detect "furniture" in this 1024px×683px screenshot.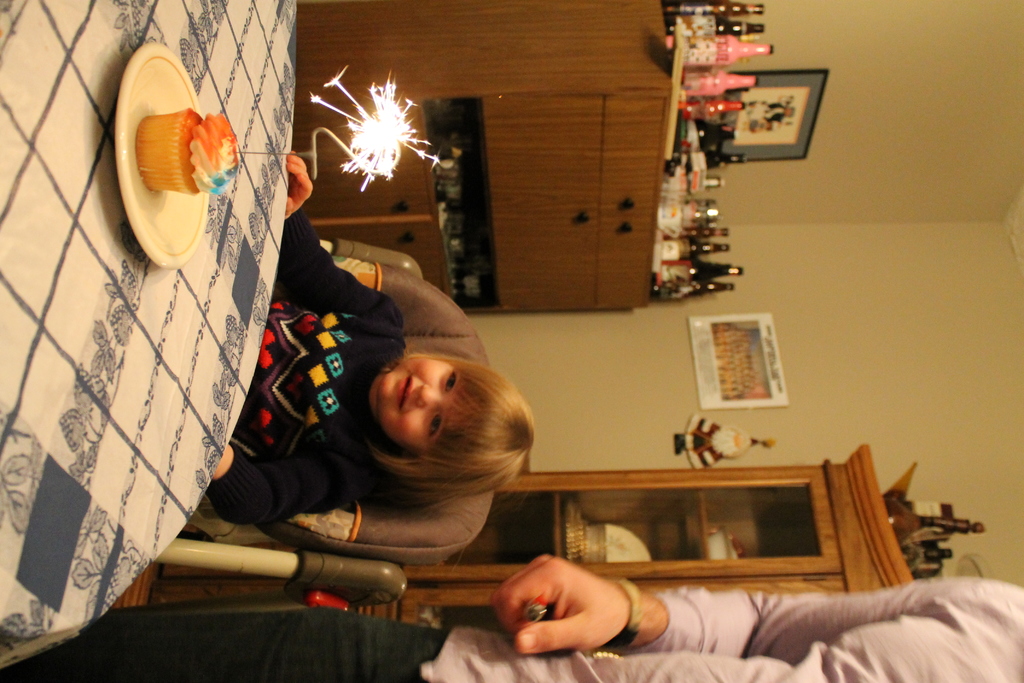
Detection: [left=345, top=444, right=913, bottom=627].
